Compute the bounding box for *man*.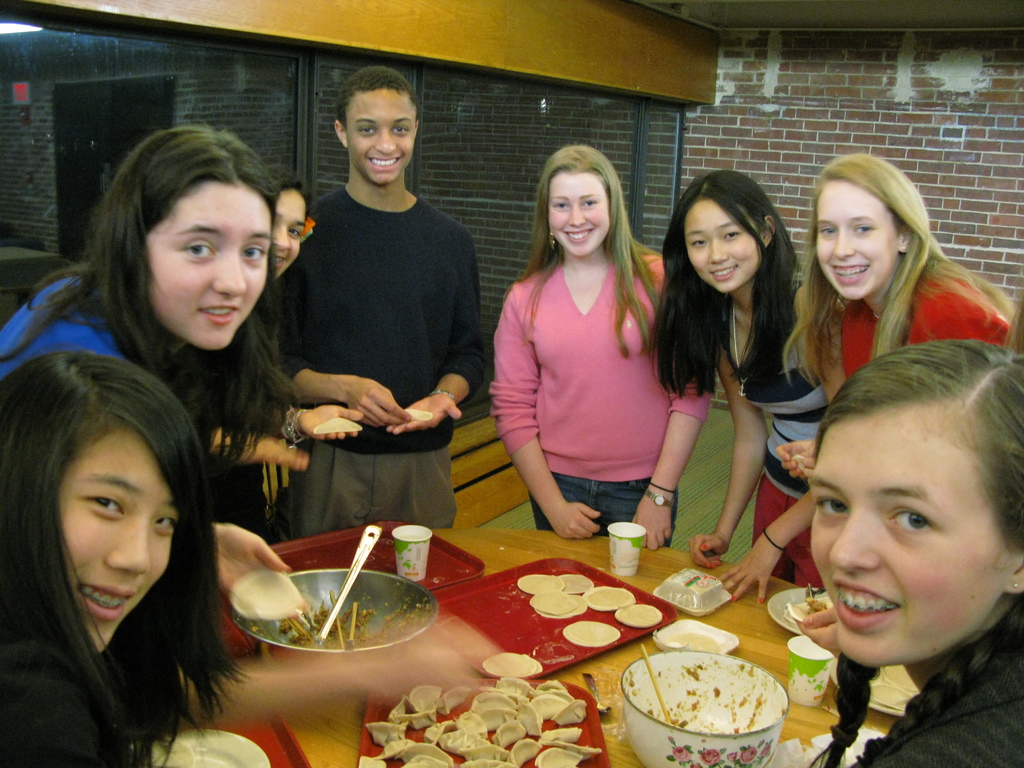
(left=250, top=86, right=490, bottom=554).
